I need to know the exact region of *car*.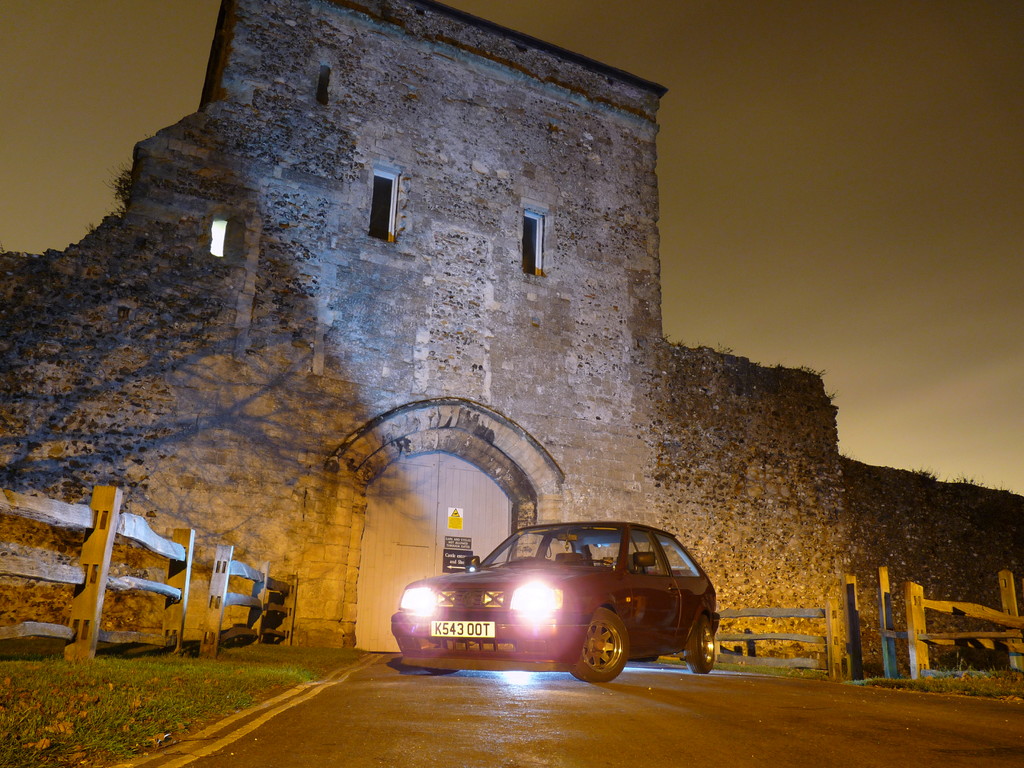
Region: [378, 518, 735, 690].
